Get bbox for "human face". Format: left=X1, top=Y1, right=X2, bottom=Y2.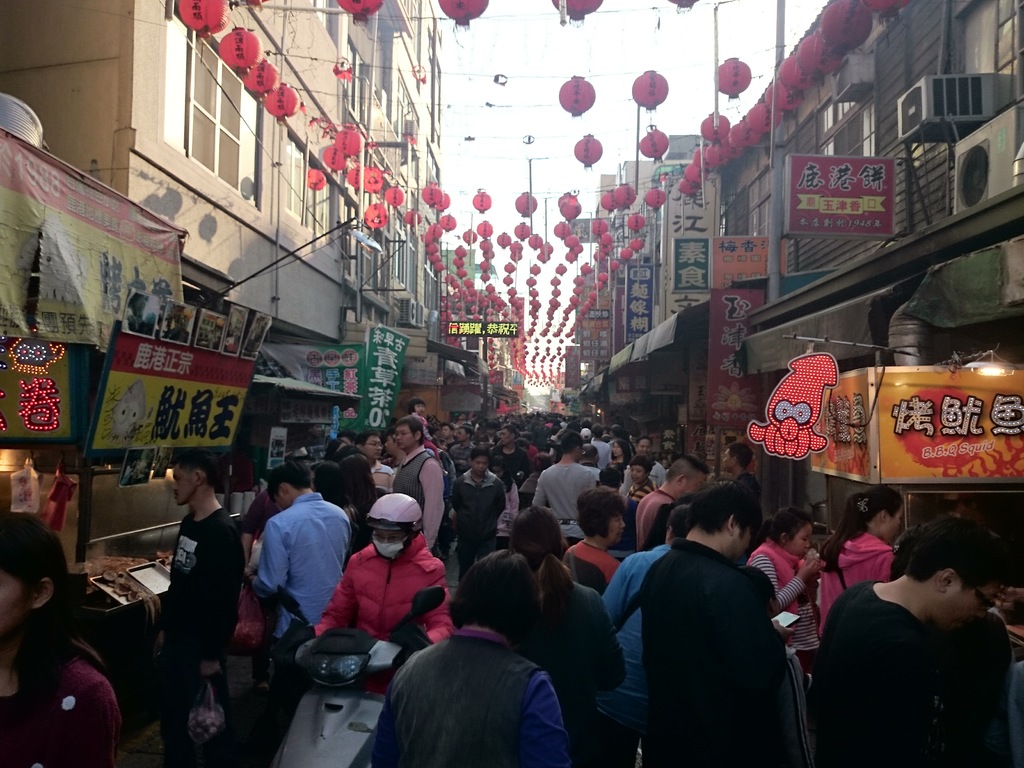
left=472, top=455, right=489, bottom=475.
